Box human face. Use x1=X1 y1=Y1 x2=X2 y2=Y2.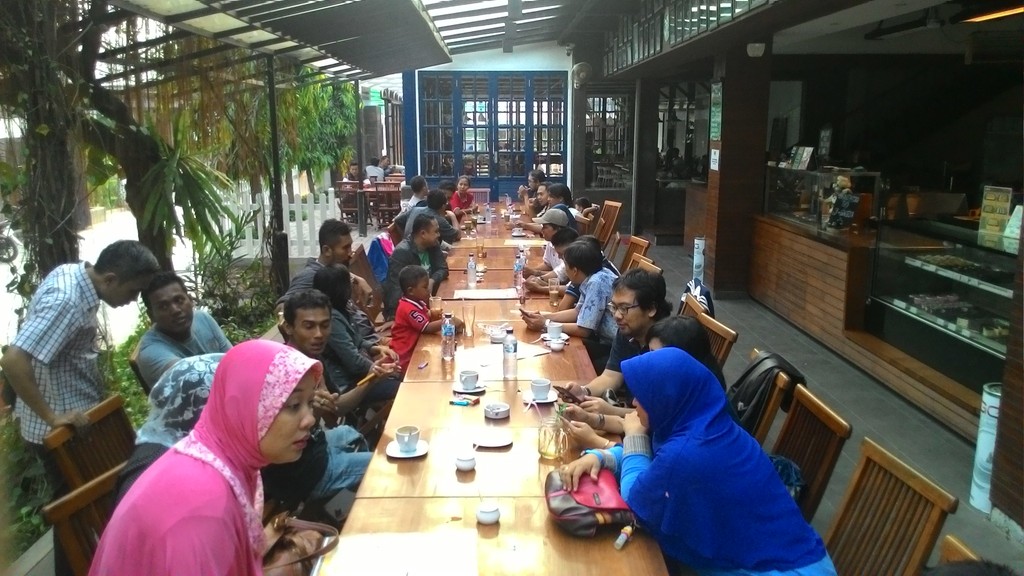
x1=543 y1=227 x2=555 y2=239.
